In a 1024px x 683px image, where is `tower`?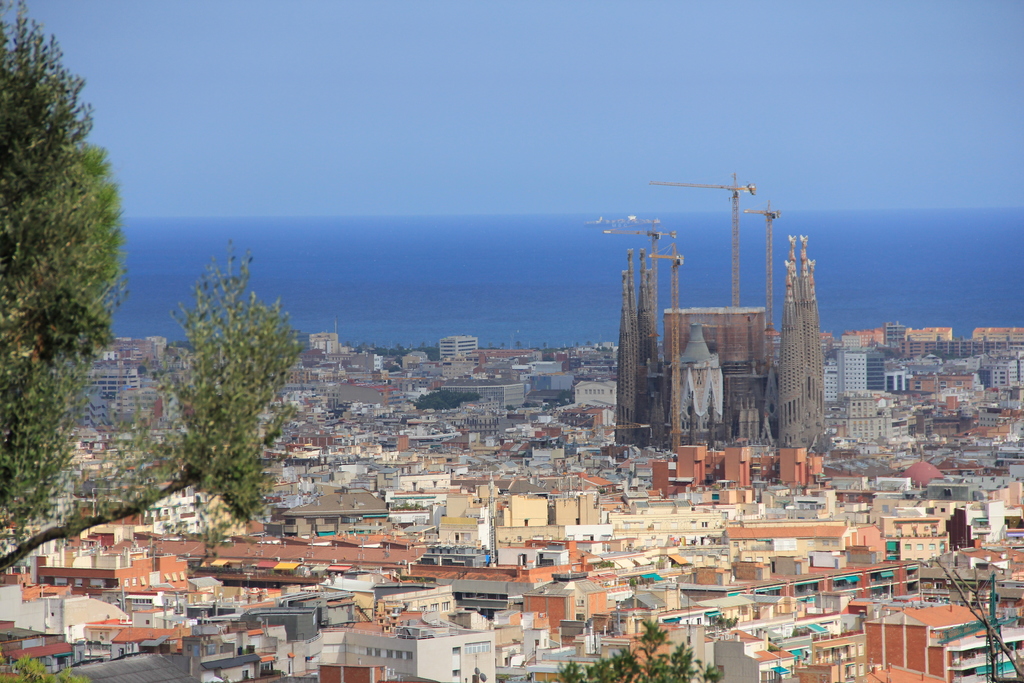
x1=310 y1=335 x2=342 y2=360.
